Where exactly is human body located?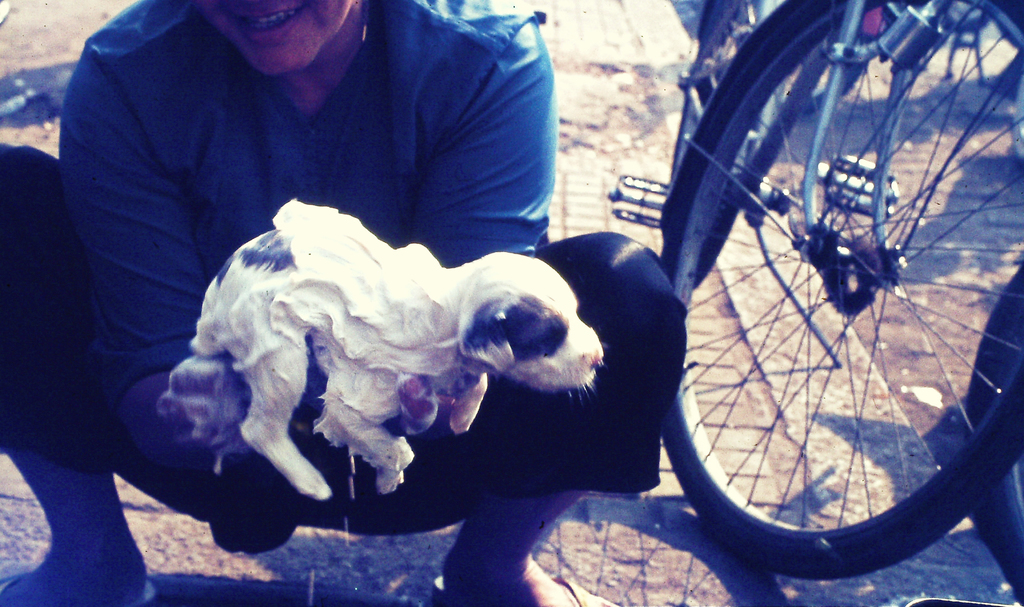
Its bounding box is bbox=[45, 15, 685, 573].
